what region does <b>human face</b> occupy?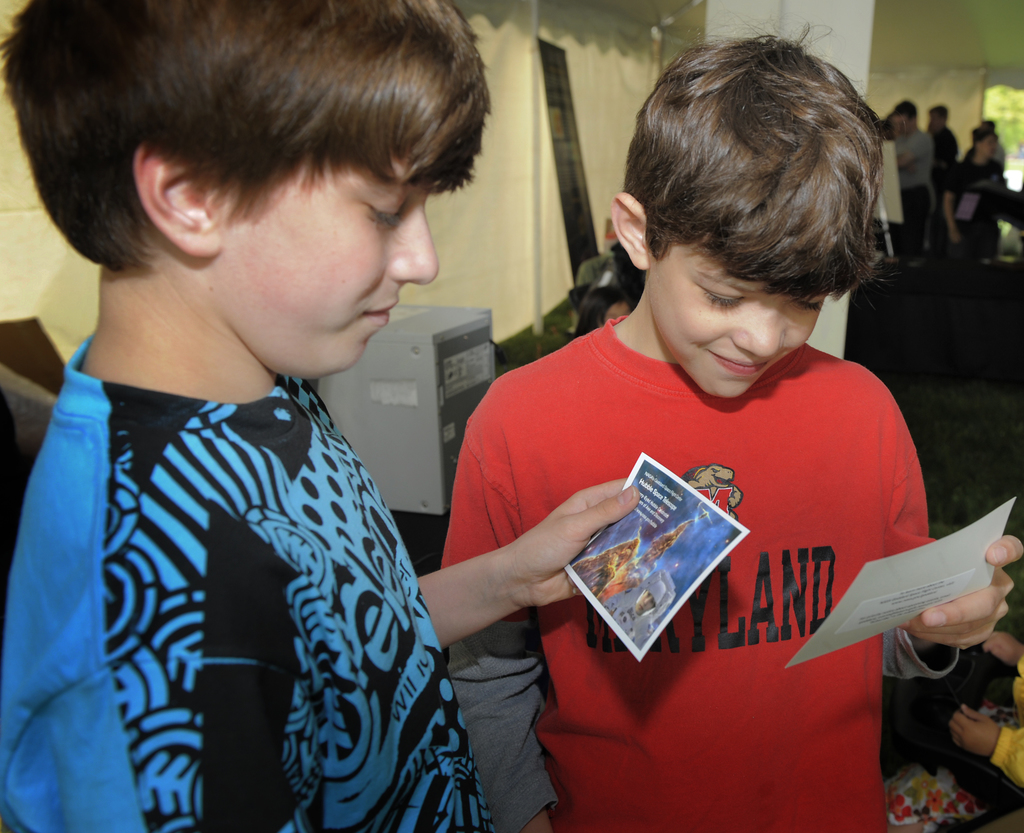
detection(980, 133, 997, 163).
